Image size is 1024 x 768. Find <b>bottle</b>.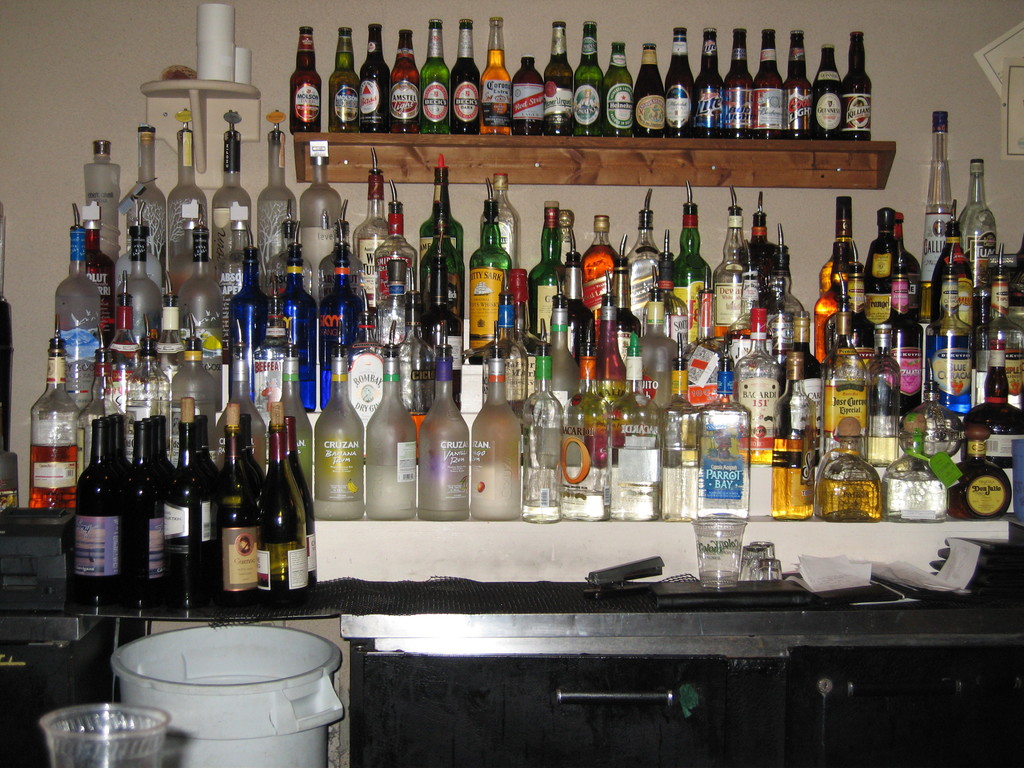
rect(326, 24, 360, 134).
